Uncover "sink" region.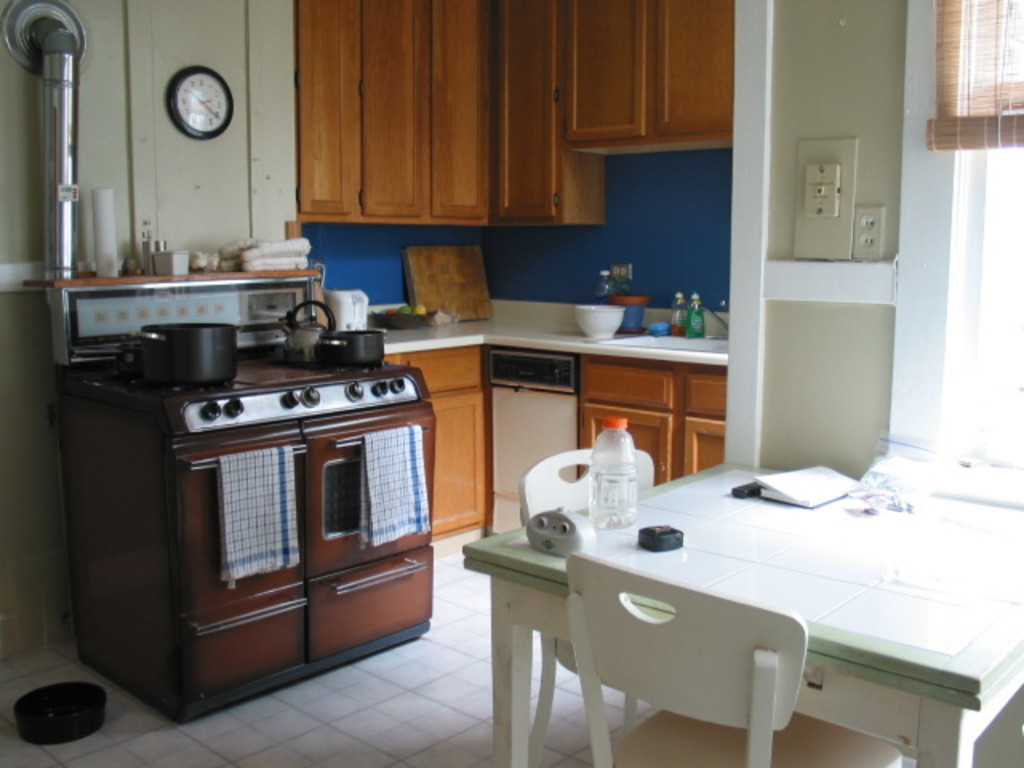
Uncovered: [584, 301, 733, 355].
